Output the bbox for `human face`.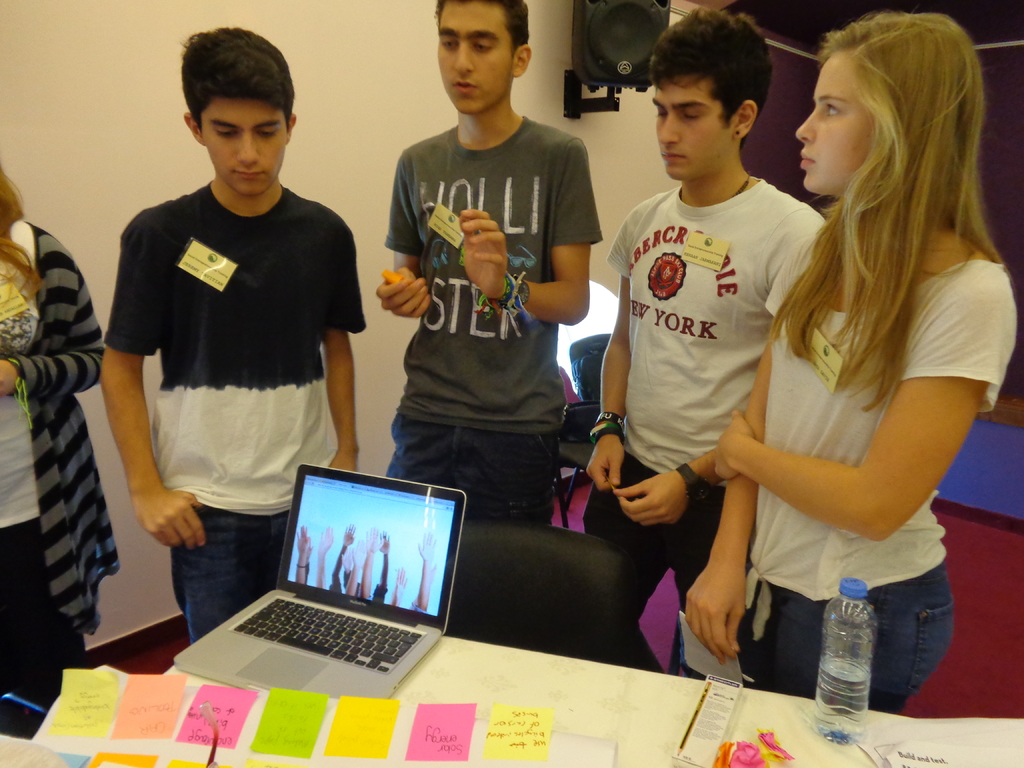
[x1=434, y1=0, x2=516, y2=113].
